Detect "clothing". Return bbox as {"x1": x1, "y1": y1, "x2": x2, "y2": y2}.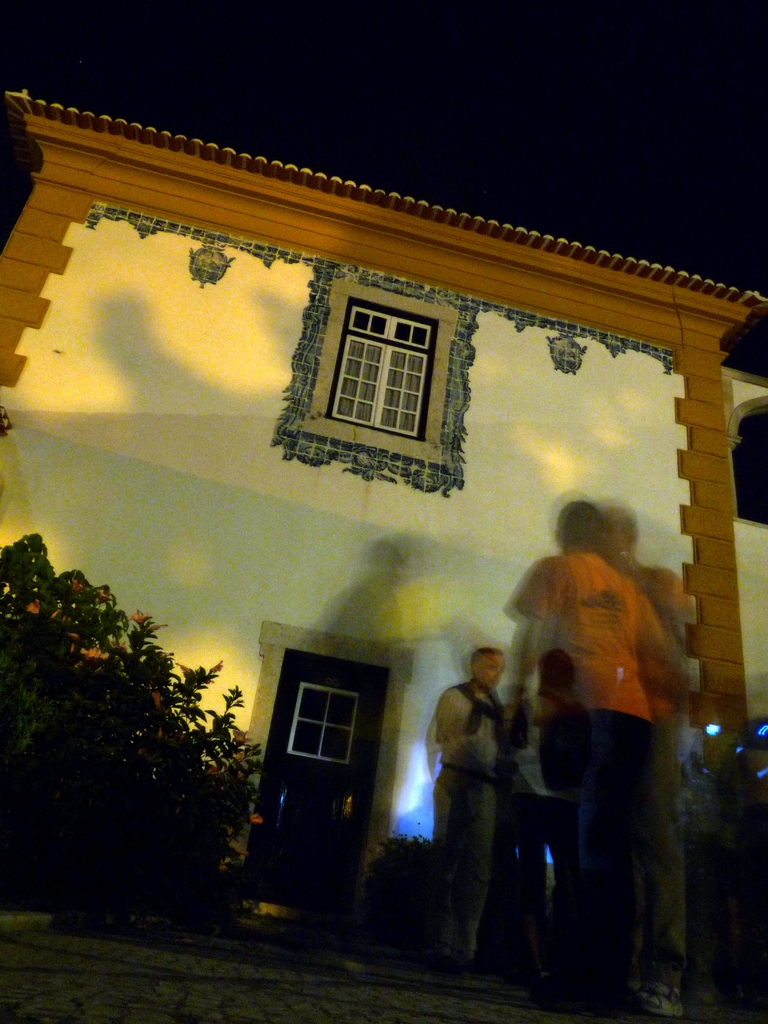
{"x1": 433, "y1": 674, "x2": 517, "y2": 961}.
